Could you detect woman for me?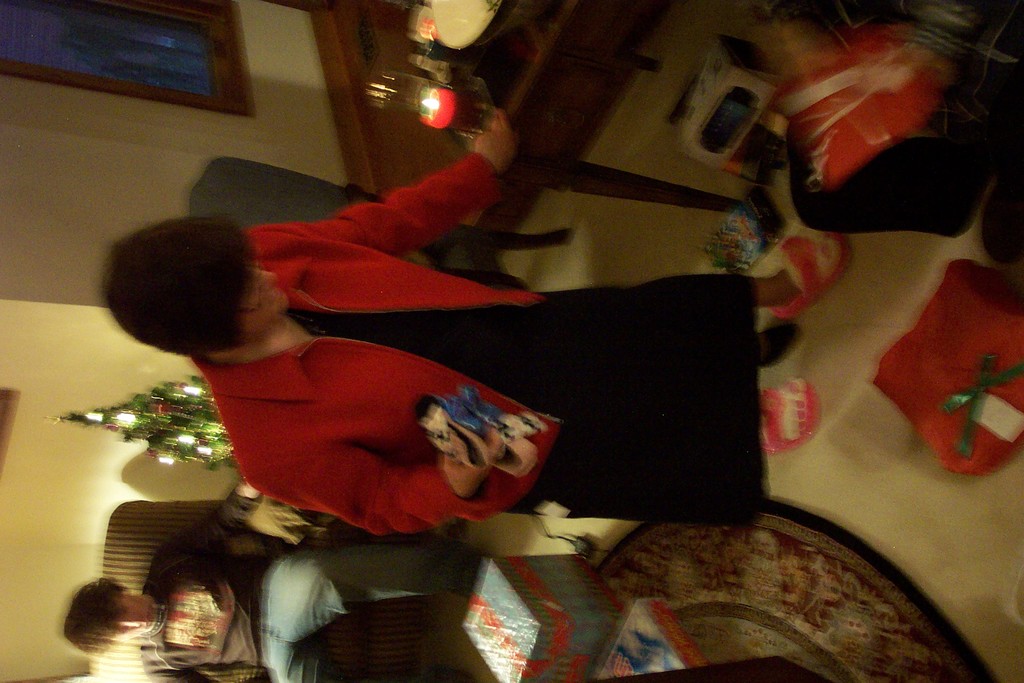
Detection result: crop(194, 79, 860, 636).
